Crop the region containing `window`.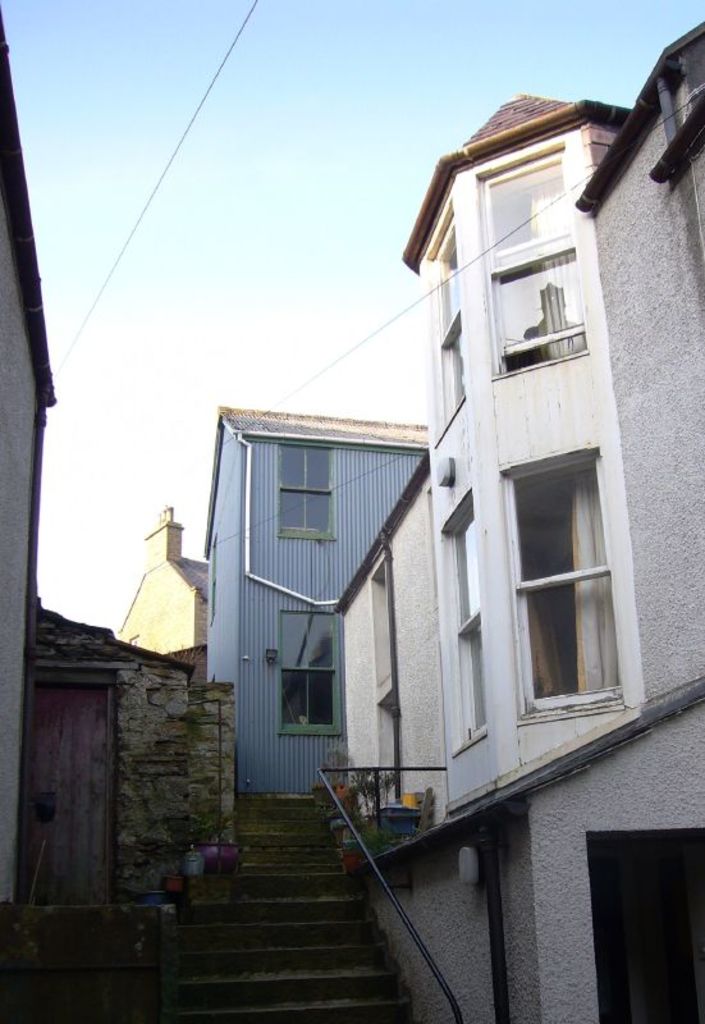
Crop region: (489, 150, 589, 374).
